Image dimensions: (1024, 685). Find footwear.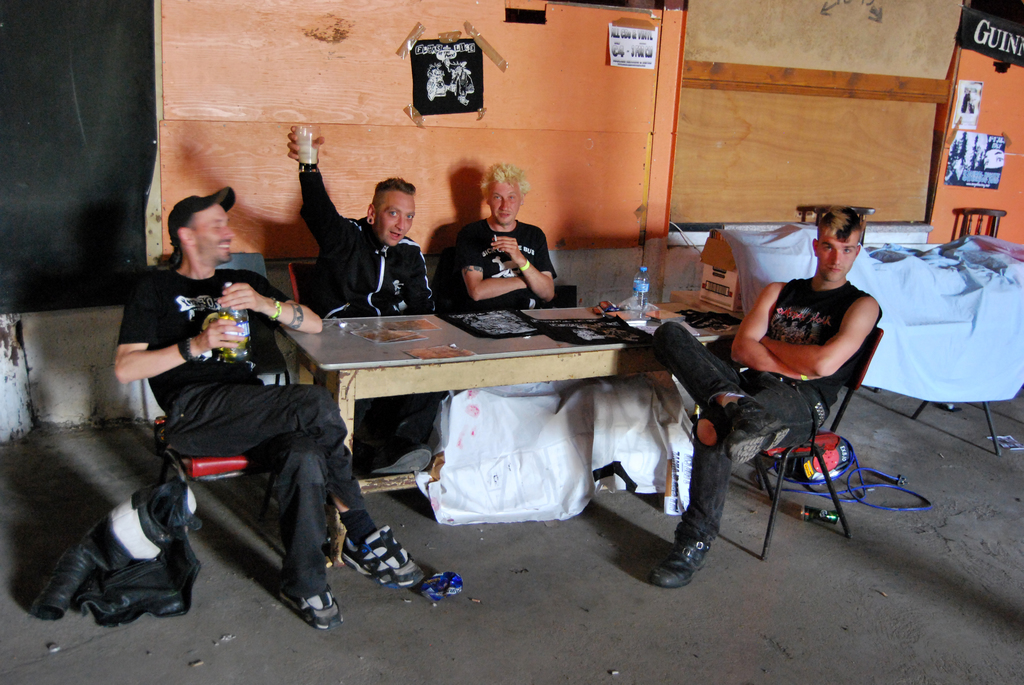
box(371, 443, 432, 482).
